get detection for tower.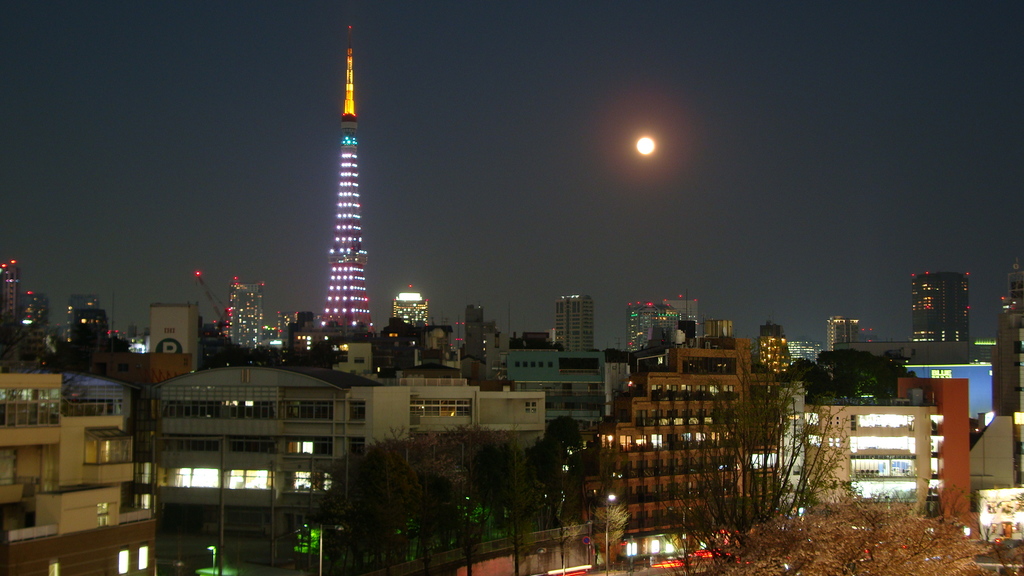
Detection: 149, 303, 191, 384.
